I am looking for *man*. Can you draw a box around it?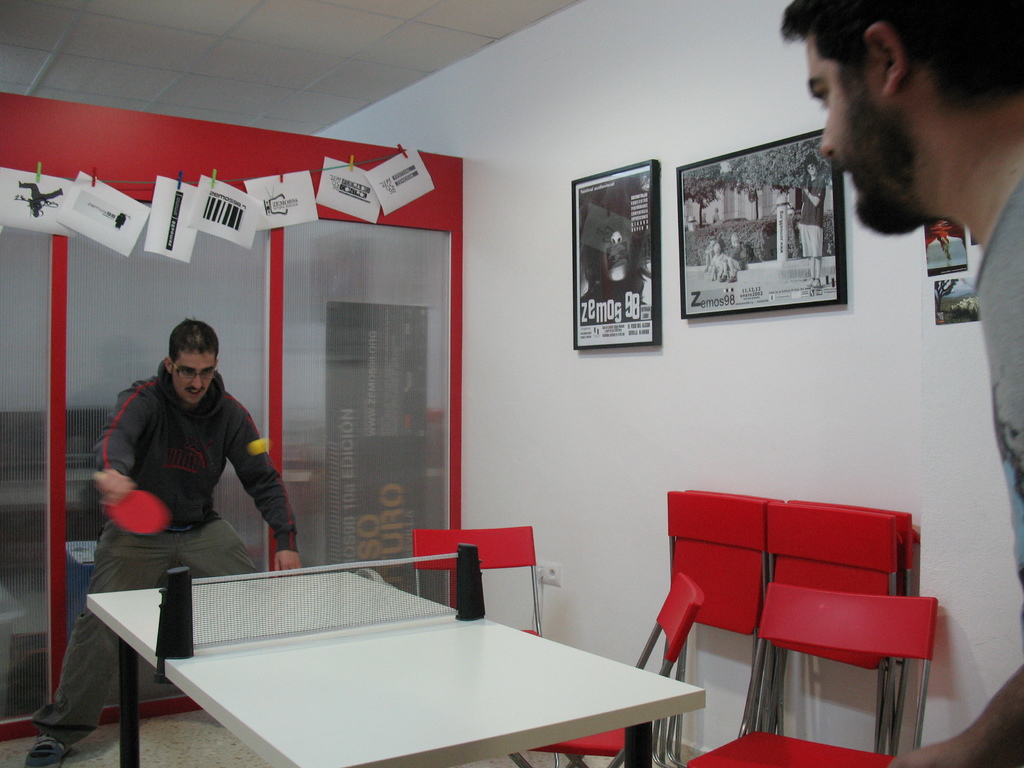
Sure, the bounding box is bbox(24, 317, 303, 767).
